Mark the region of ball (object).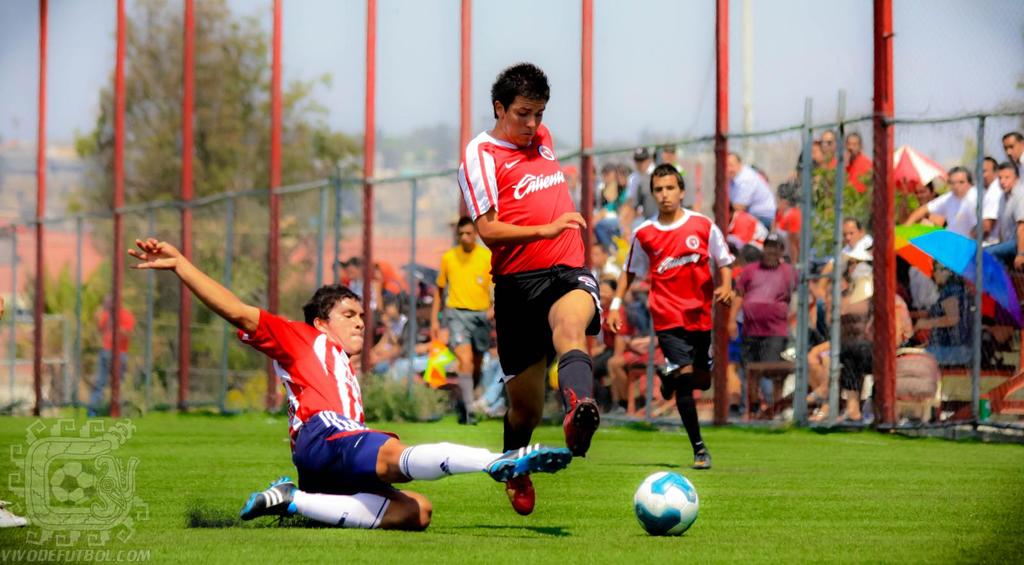
Region: bbox=[637, 474, 698, 534].
